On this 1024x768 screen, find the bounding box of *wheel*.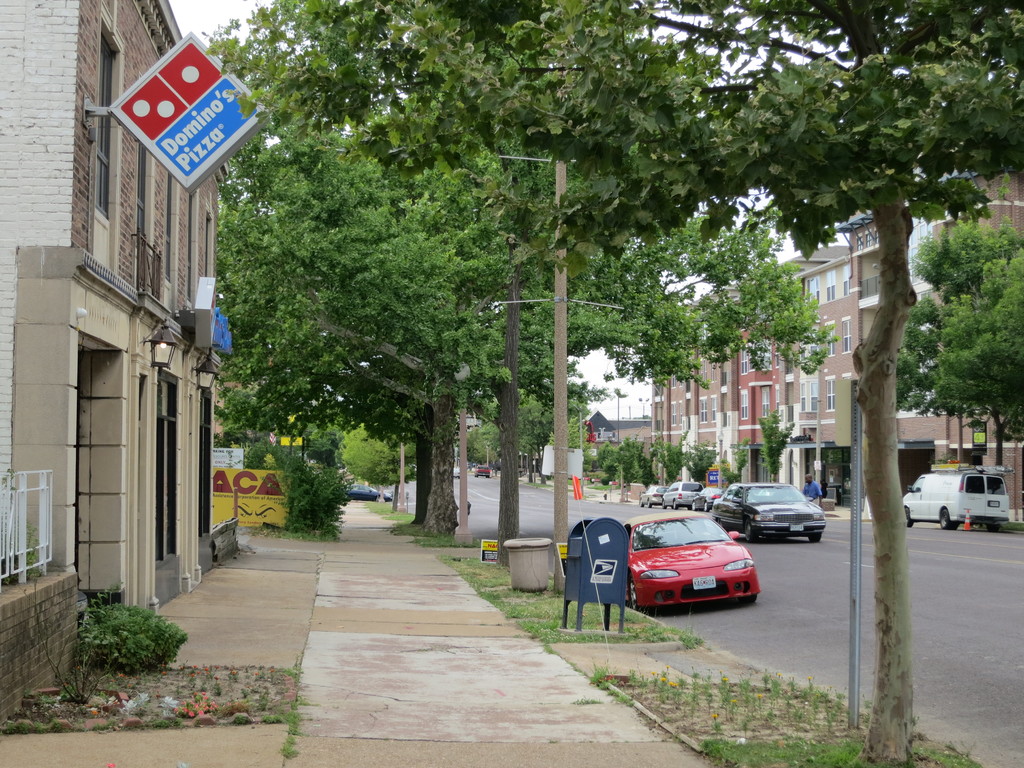
Bounding box: (left=745, top=518, right=755, bottom=541).
